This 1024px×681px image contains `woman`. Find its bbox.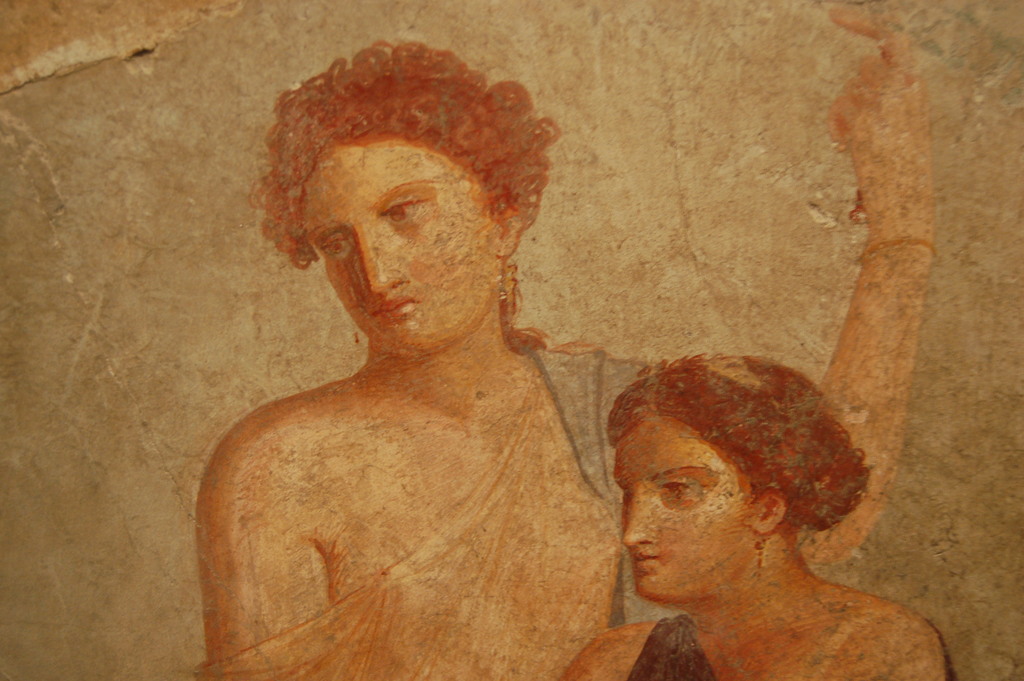
(left=193, top=8, right=939, bottom=680).
